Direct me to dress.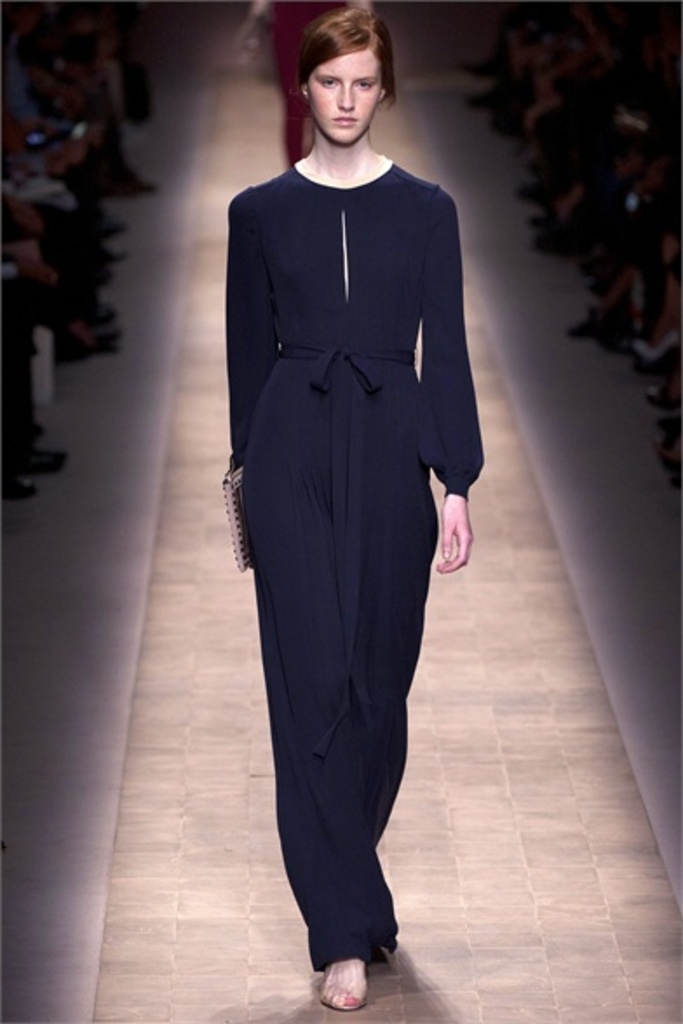
Direction: <bbox>230, 158, 483, 970</bbox>.
